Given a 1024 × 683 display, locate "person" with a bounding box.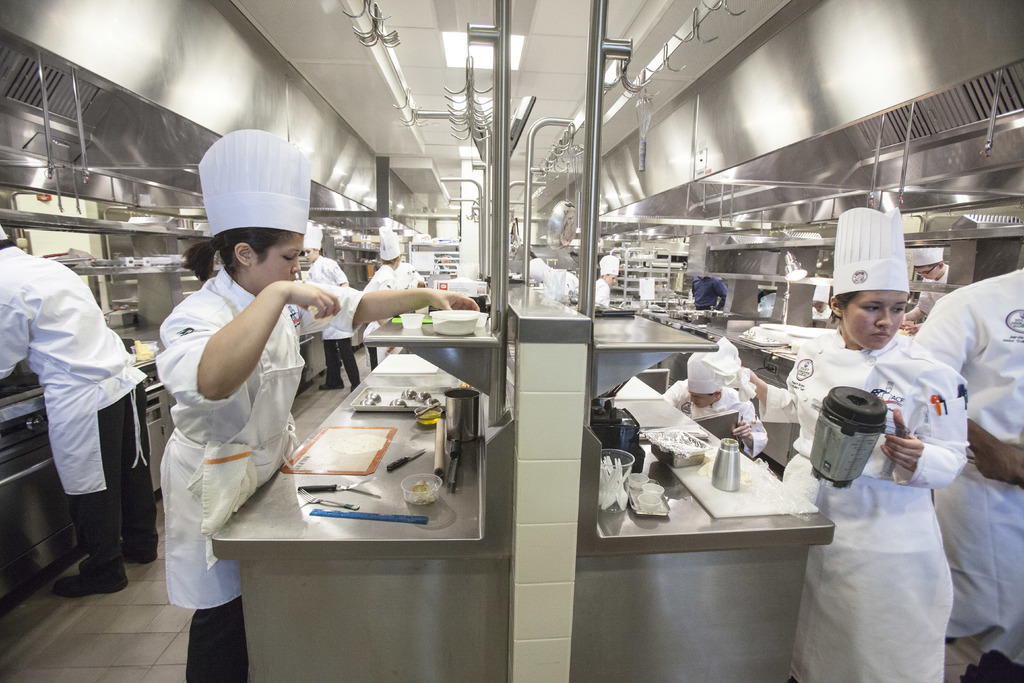
Located: select_region(691, 276, 730, 311).
